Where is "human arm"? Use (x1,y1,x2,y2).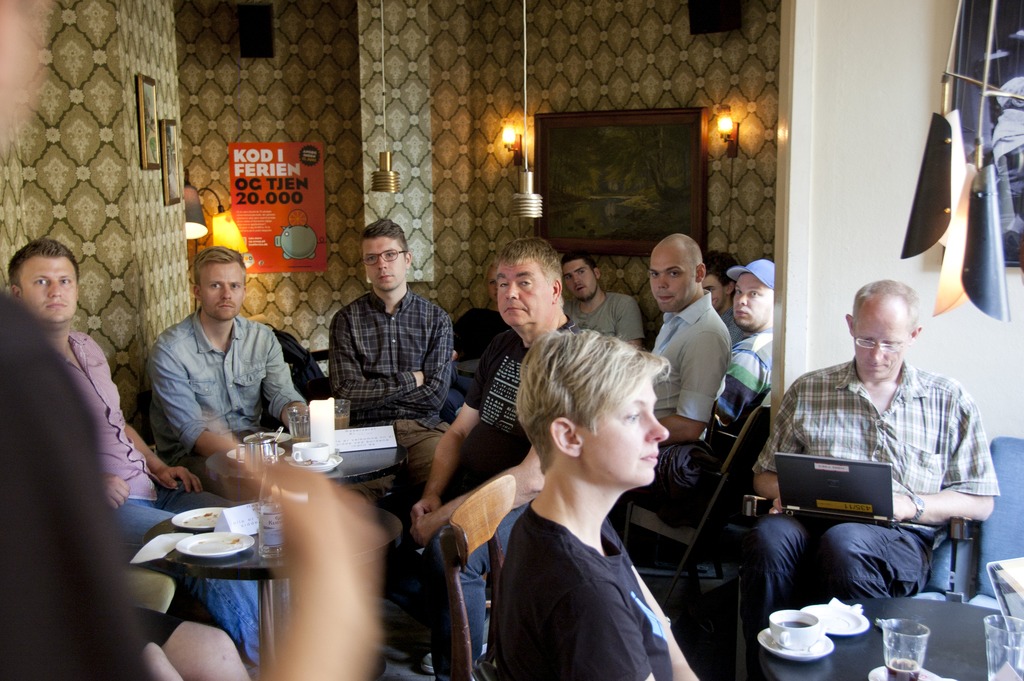
(548,586,653,680).
